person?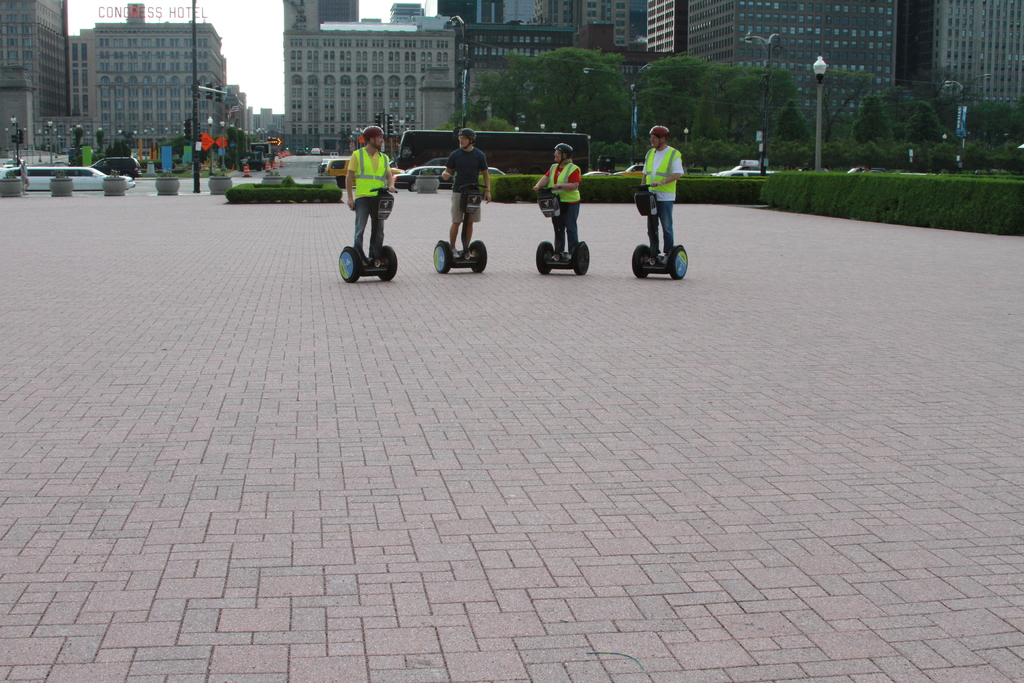
locate(439, 130, 497, 256)
